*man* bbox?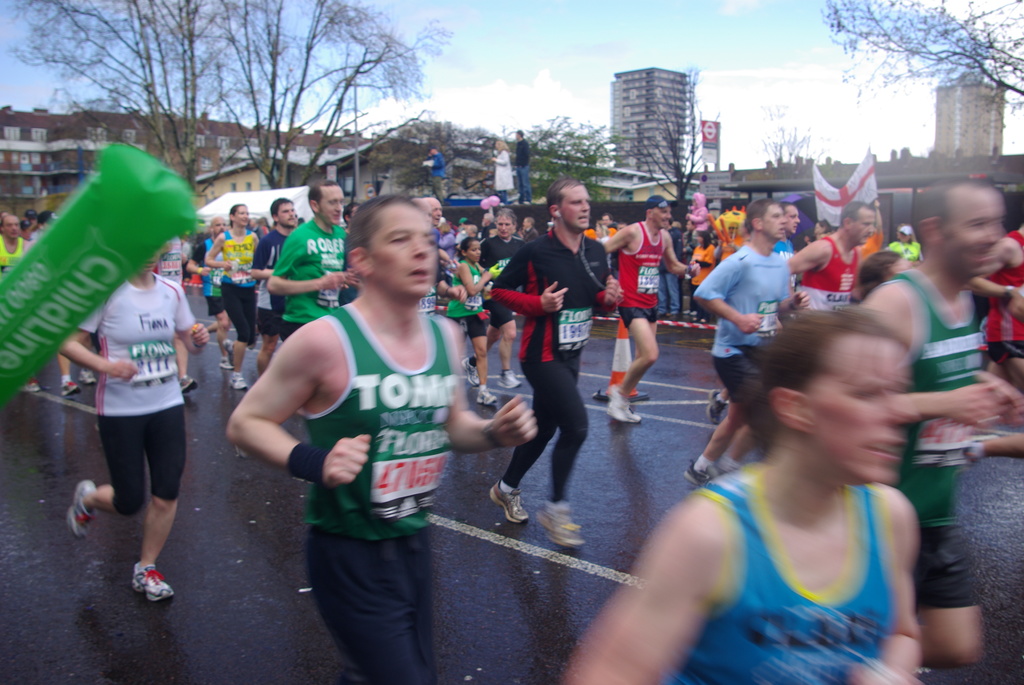
box=[861, 176, 1023, 669]
